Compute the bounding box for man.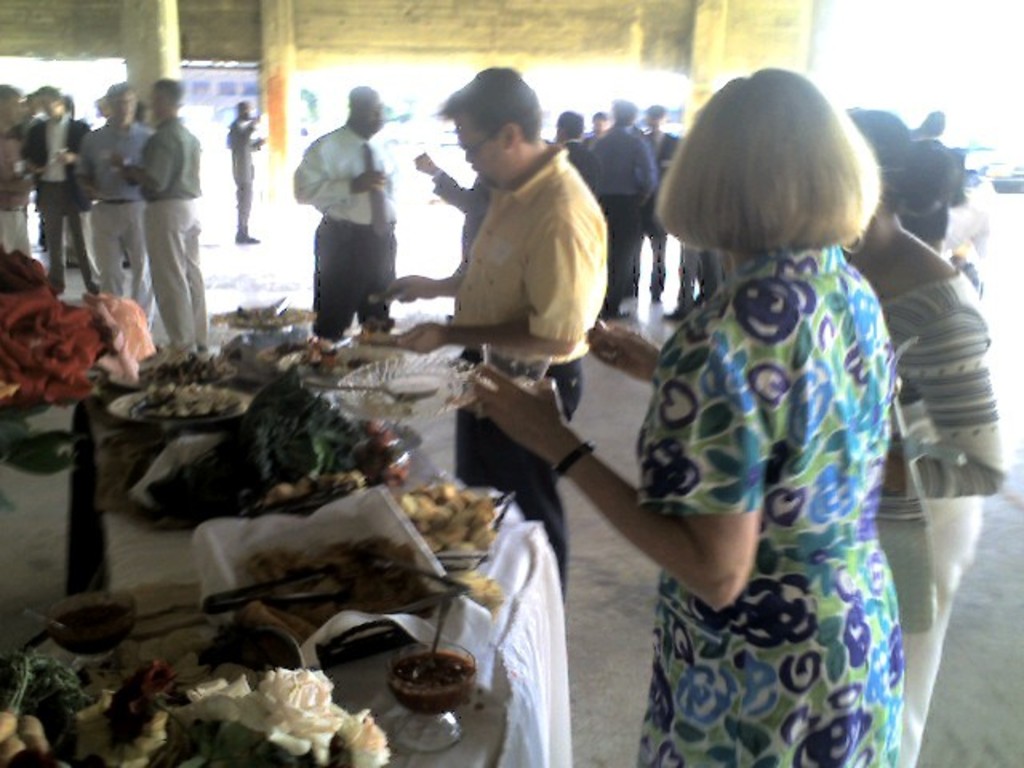
[left=288, top=80, right=408, bottom=330].
